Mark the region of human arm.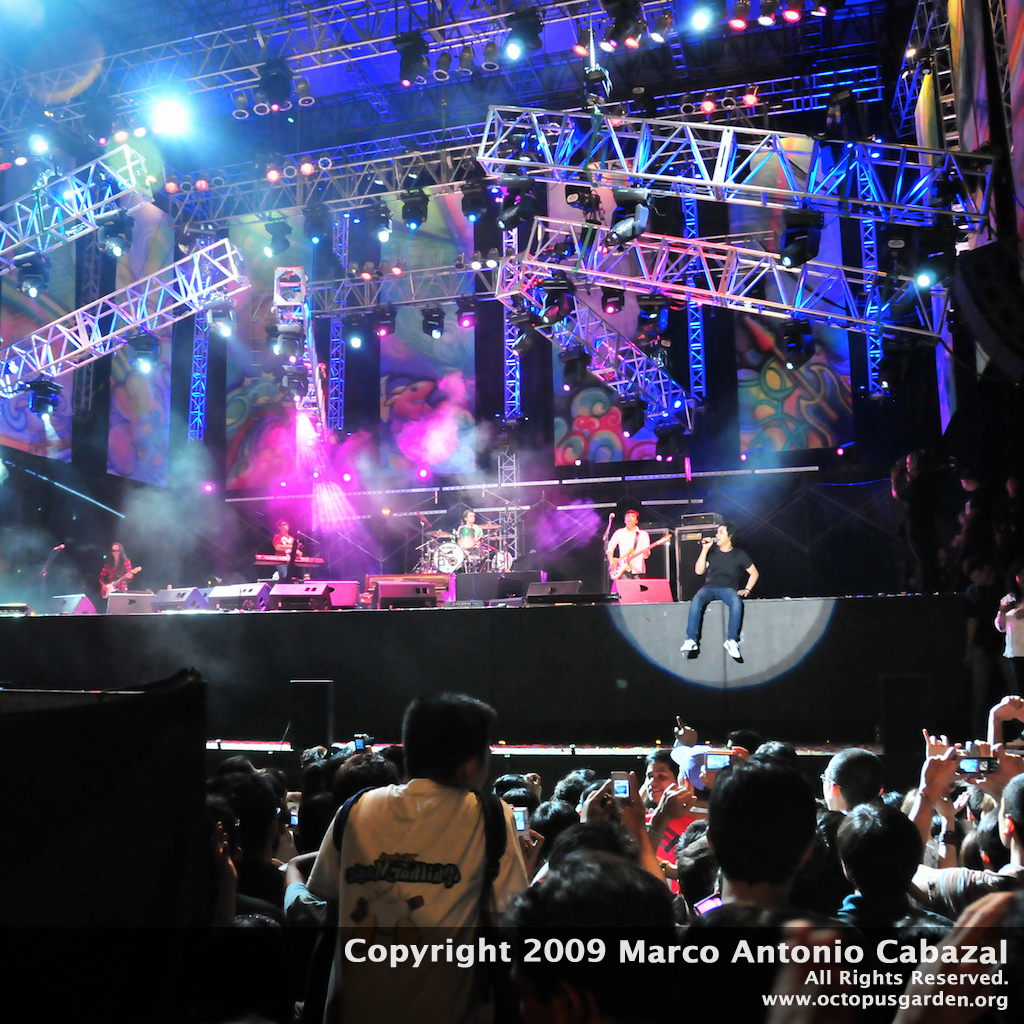
Region: {"x1": 599, "y1": 526, "x2": 620, "y2": 571}.
